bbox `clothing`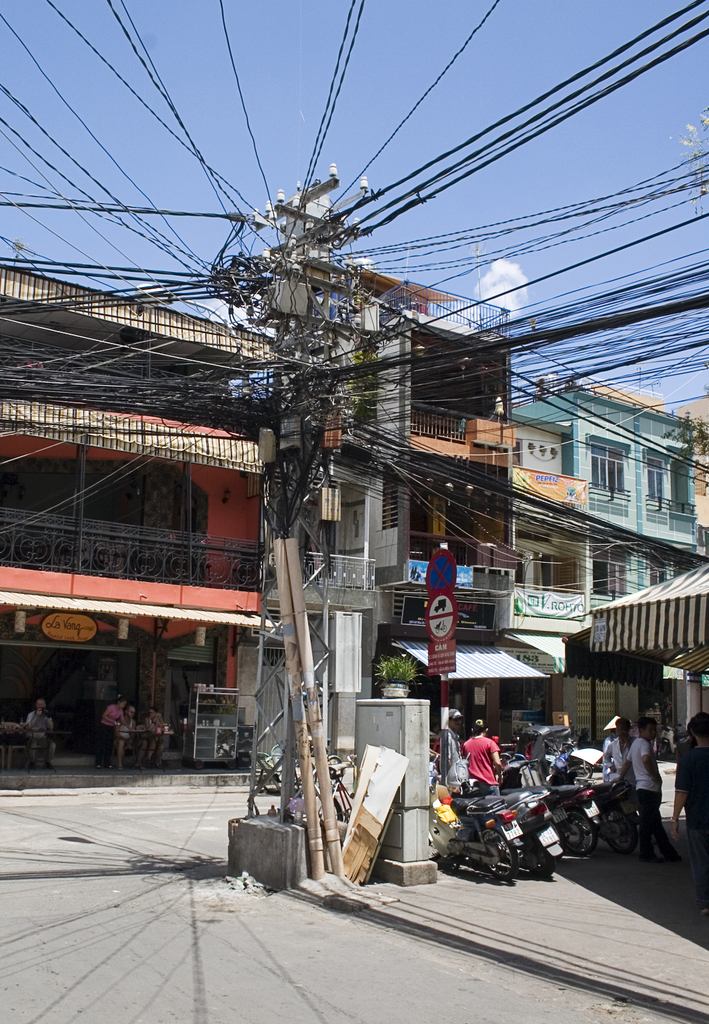
x1=629, y1=737, x2=676, y2=858
